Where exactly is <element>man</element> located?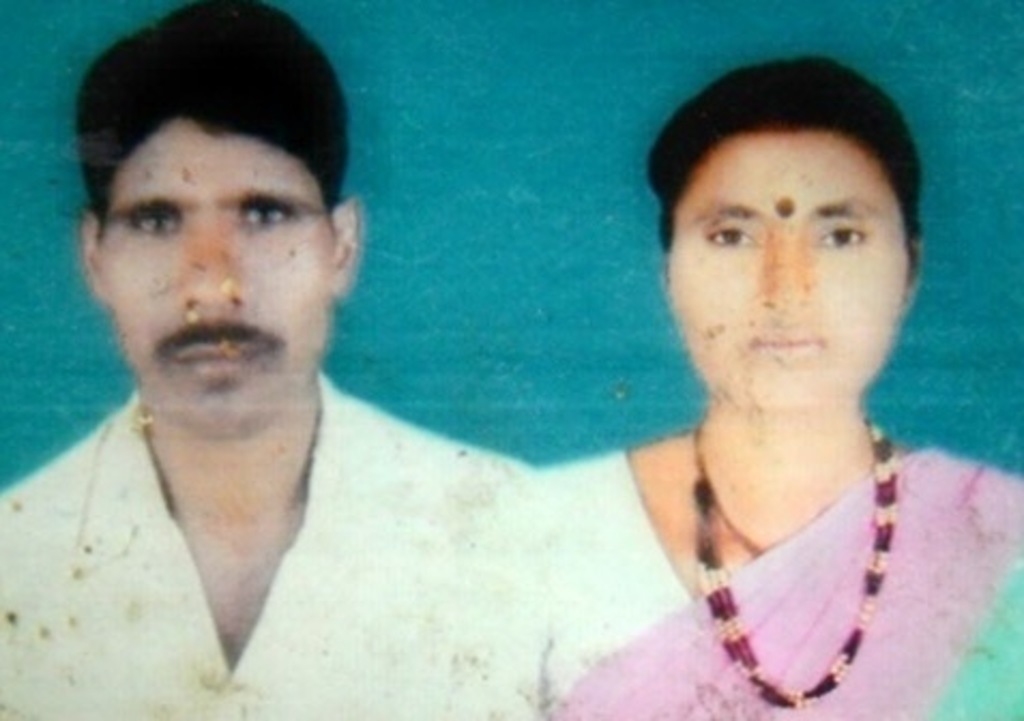
Its bounding box is 0:9:539:719.
